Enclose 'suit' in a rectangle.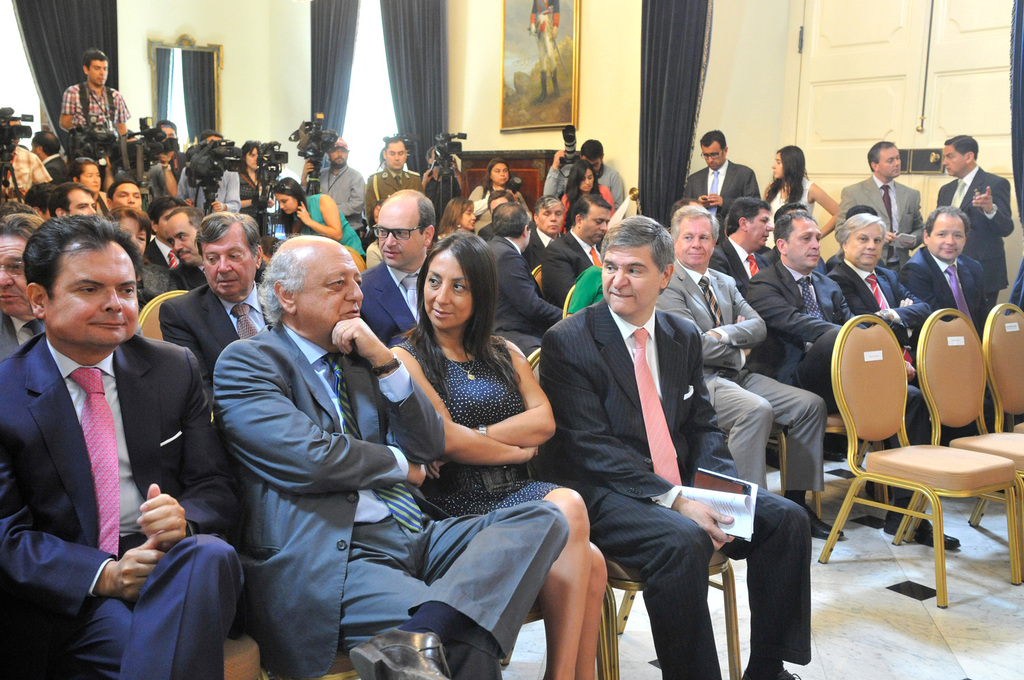
BBox(360, 167, 419, 229).
